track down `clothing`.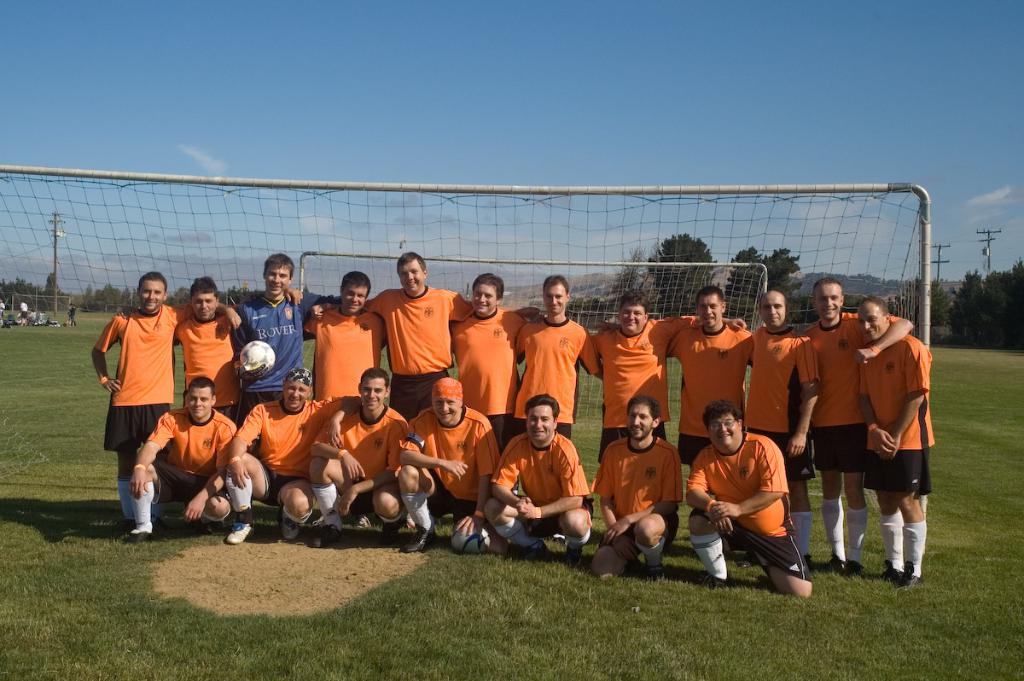
Tracked to bbox(665, 322, 755, 461).
